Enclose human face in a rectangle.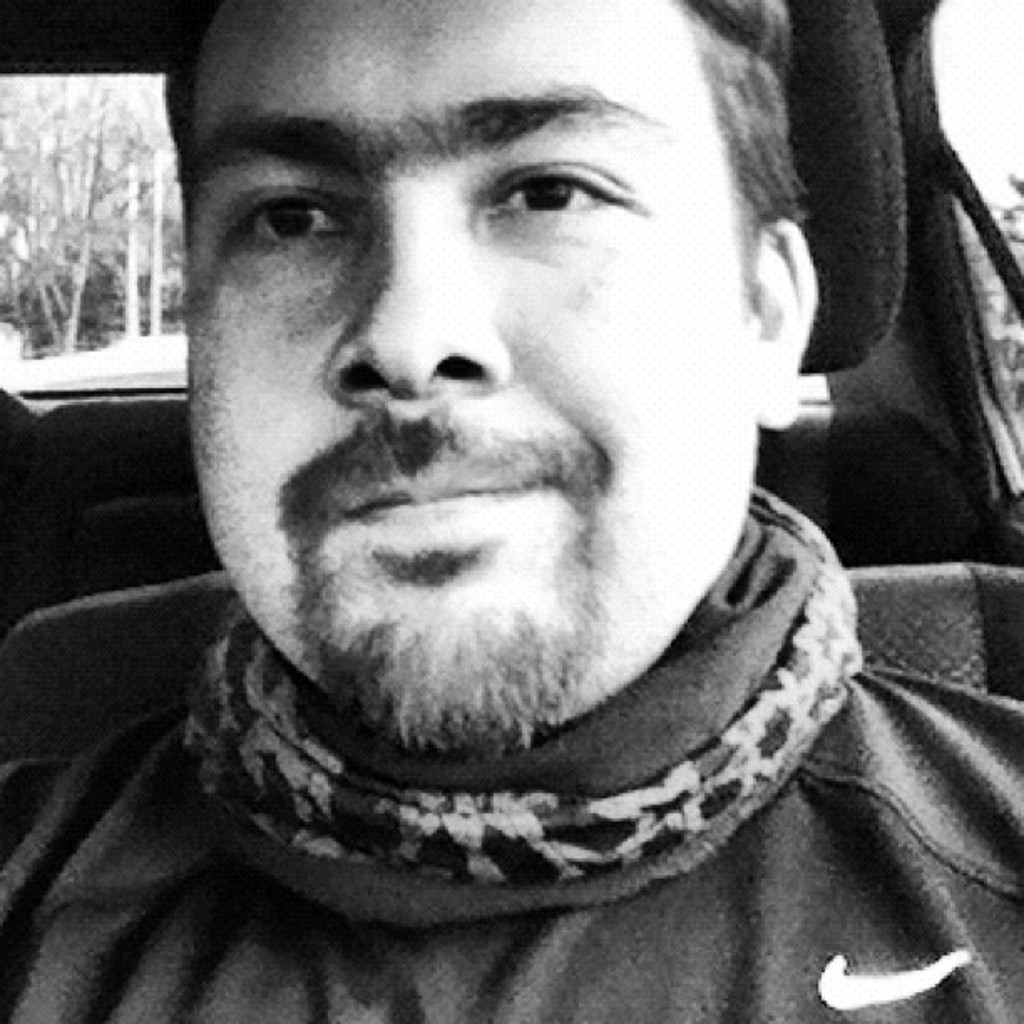
(184, 0, 758, 751).
